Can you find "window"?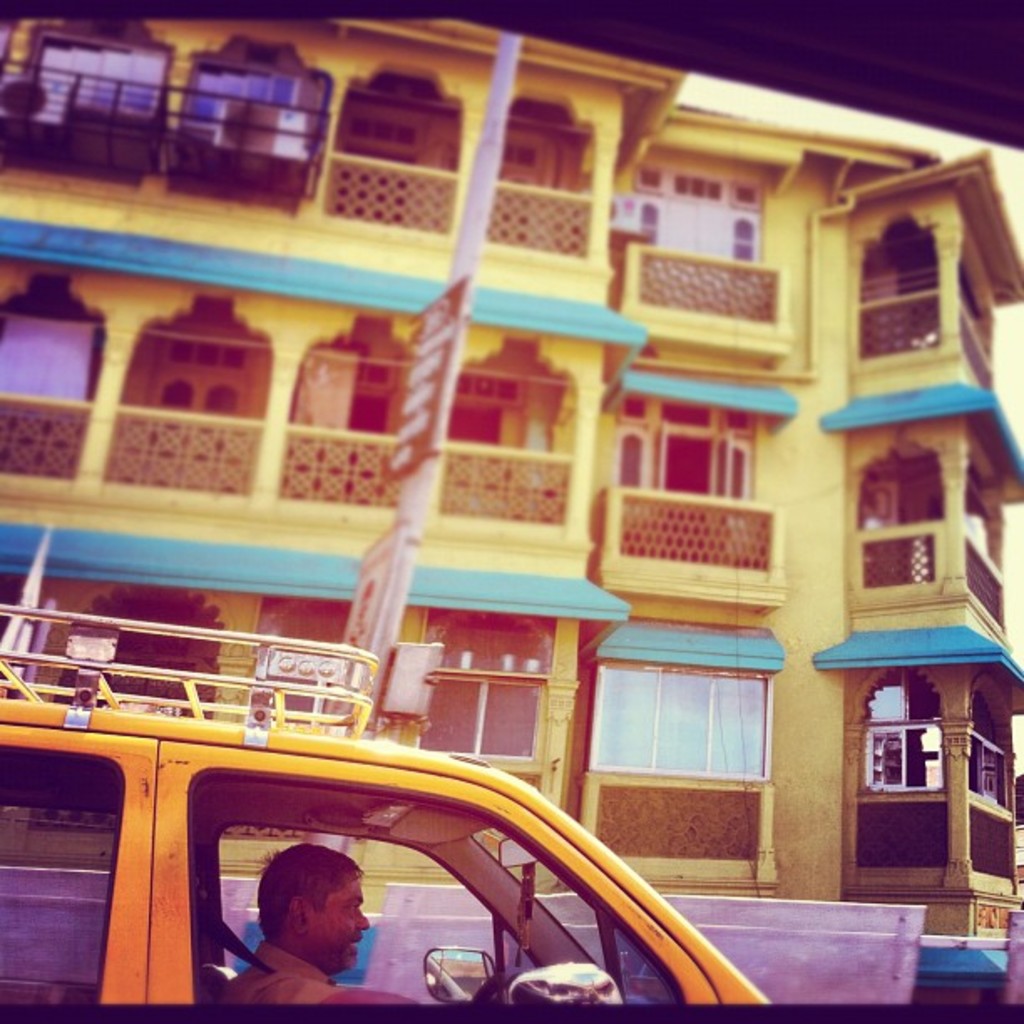
Yes, bounding box: <box>572,648,793,830</box>.
